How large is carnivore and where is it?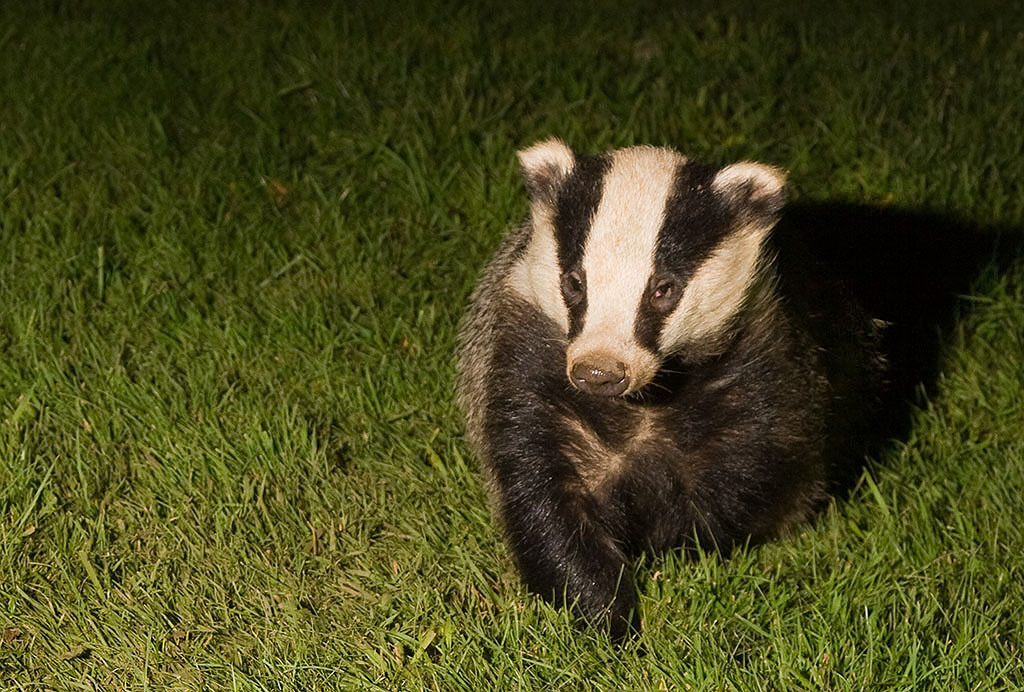
Bounding box: box(463, 151, 956, 620).
